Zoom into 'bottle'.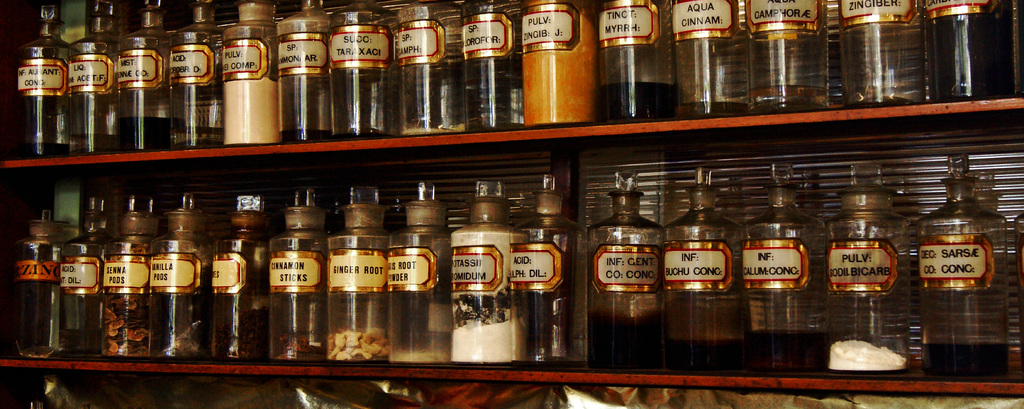
Zoom target: box(595, 166, 662, 371).
